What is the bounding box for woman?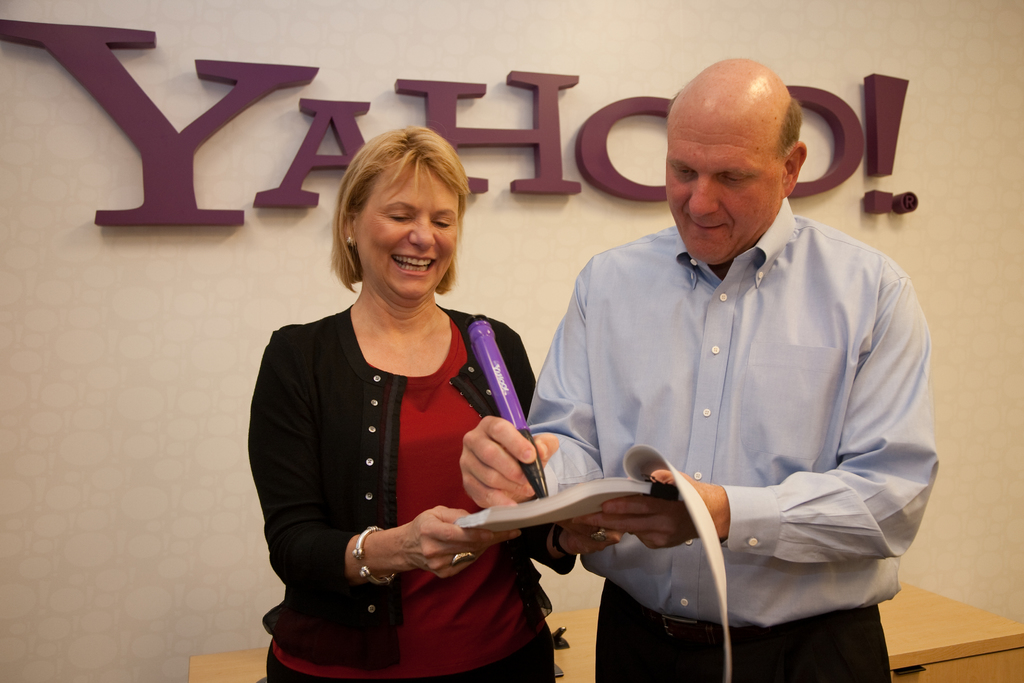
248, 122, 561, 679.
